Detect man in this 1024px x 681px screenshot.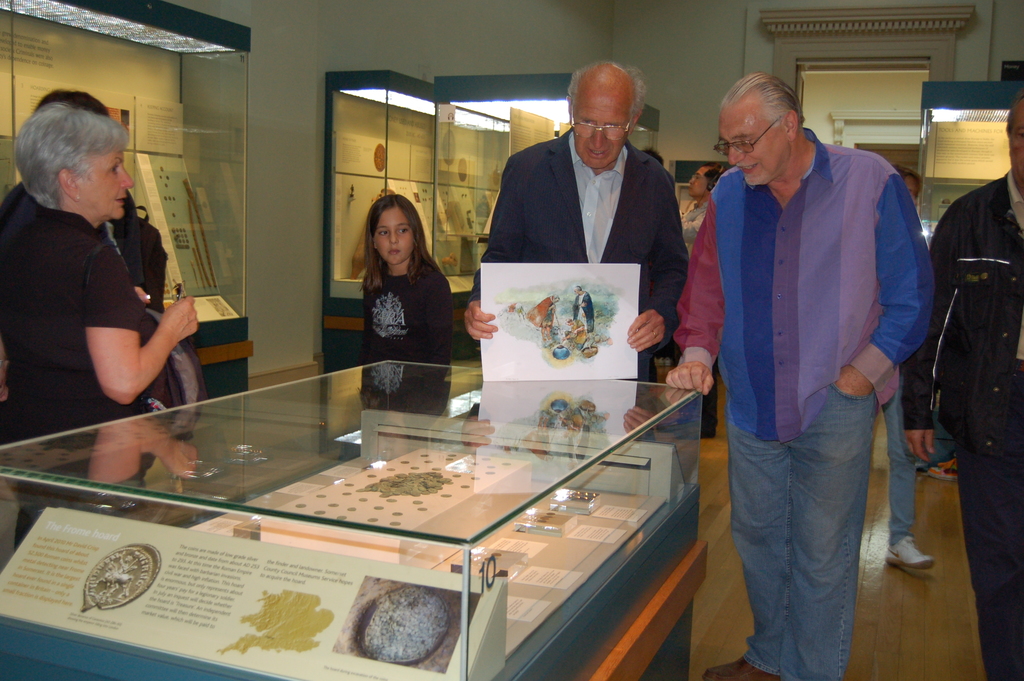
Detection: 462 57 678 382.
